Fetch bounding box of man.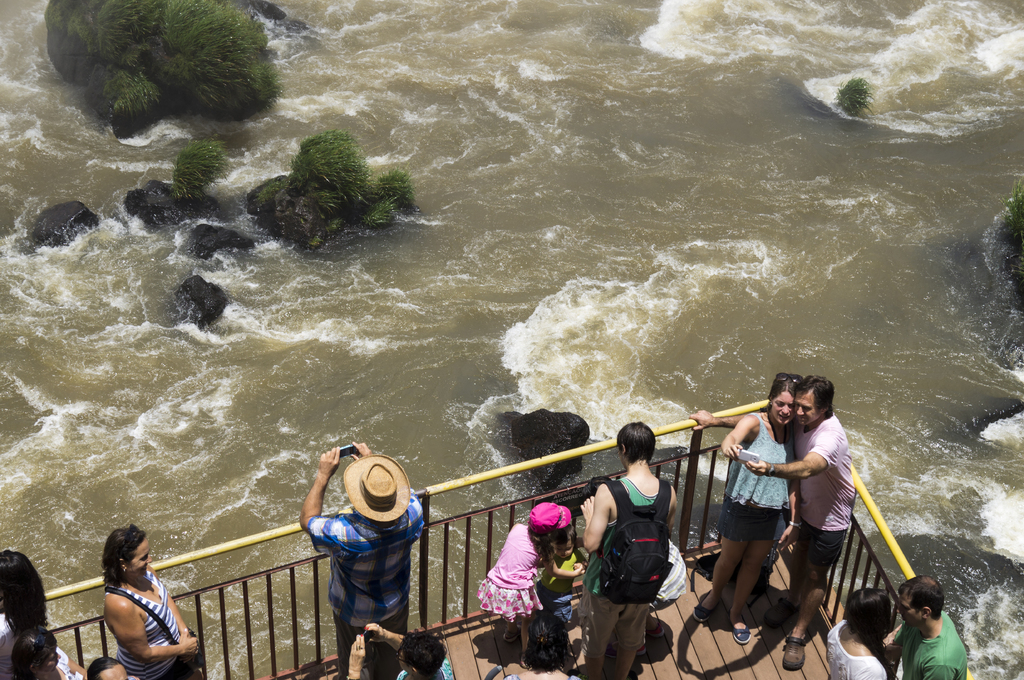
Bbox: <box>299,439,431,679</box>.
